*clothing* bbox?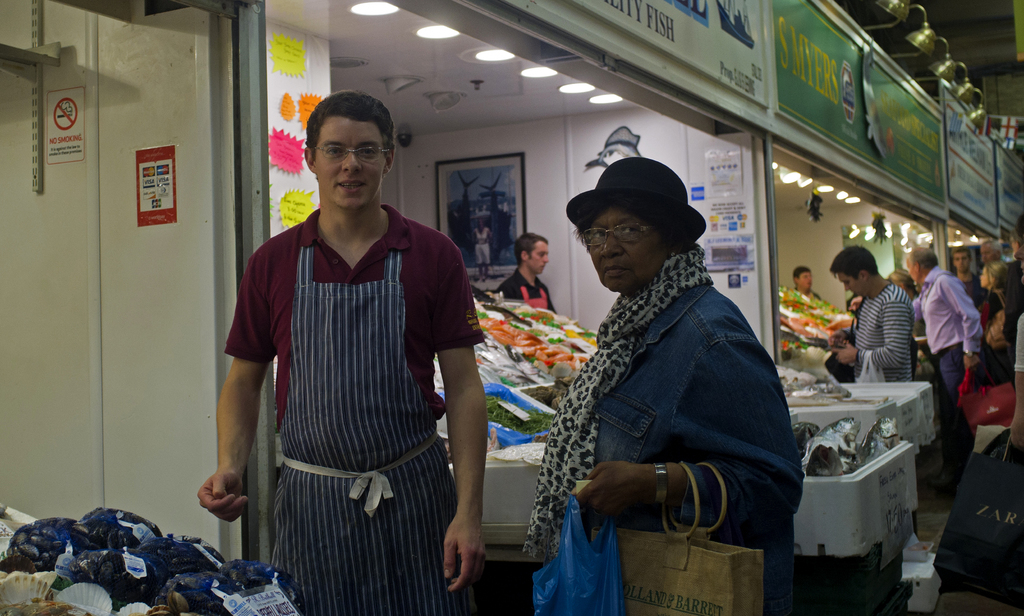
<bbox>493, 264, 555, 312</bbox>
